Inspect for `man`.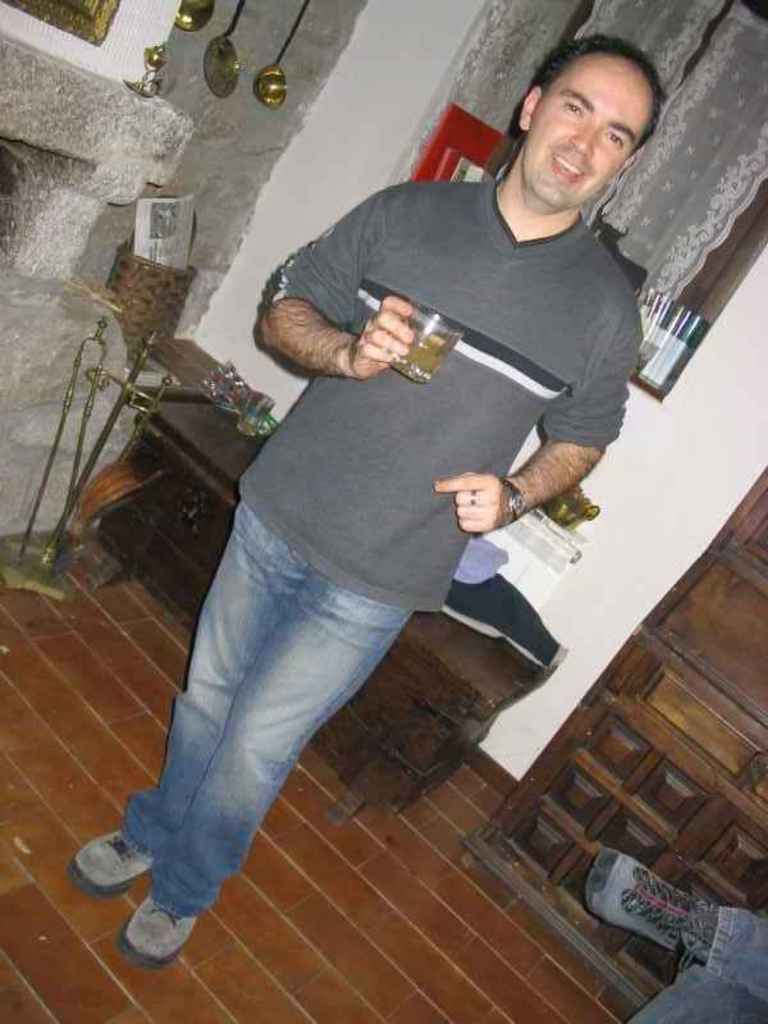
Inspection: bbox=(120, 69, 643, 933).
